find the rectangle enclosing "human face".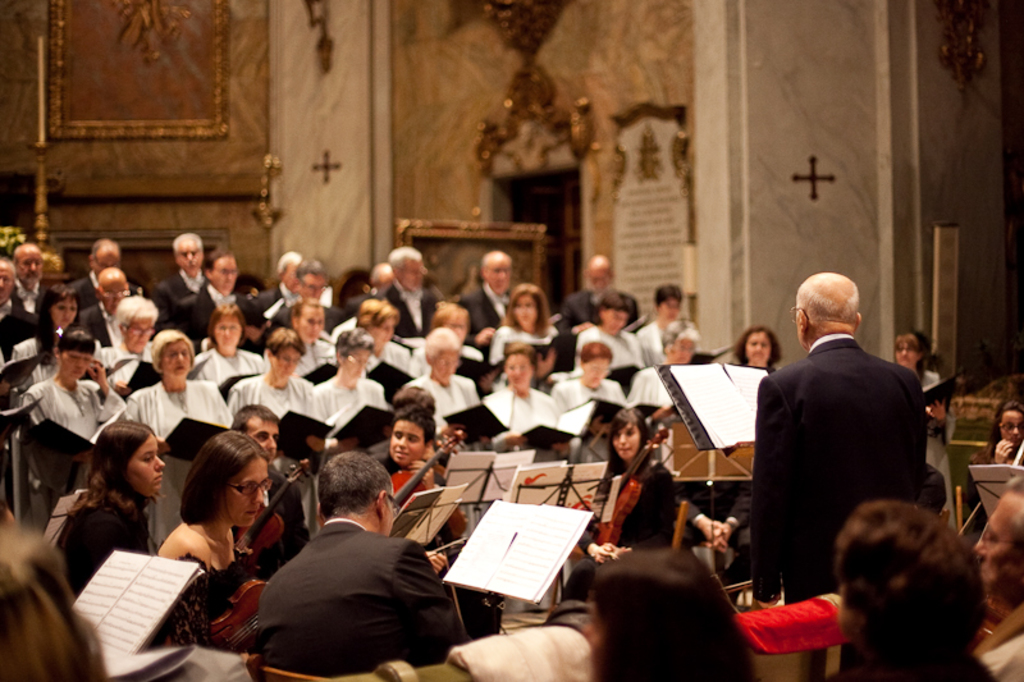
[x1=300, y1=307, x2=319, y2=343].
